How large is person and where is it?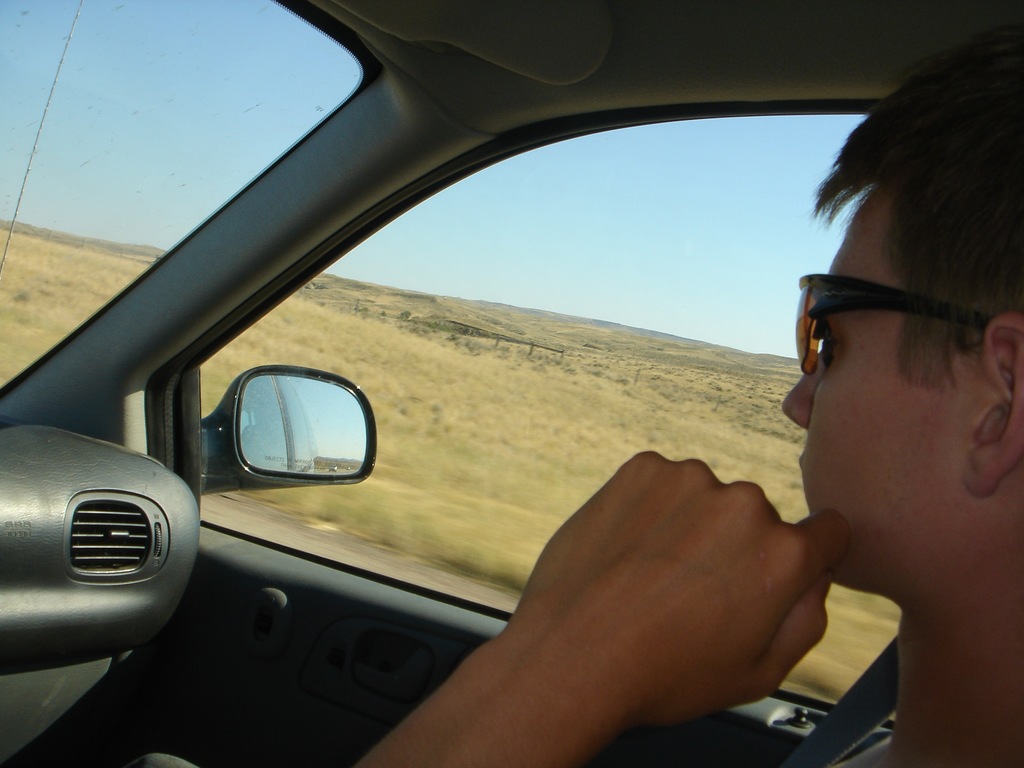
Bounding box: bbox(328, 0, 1018, 767).
